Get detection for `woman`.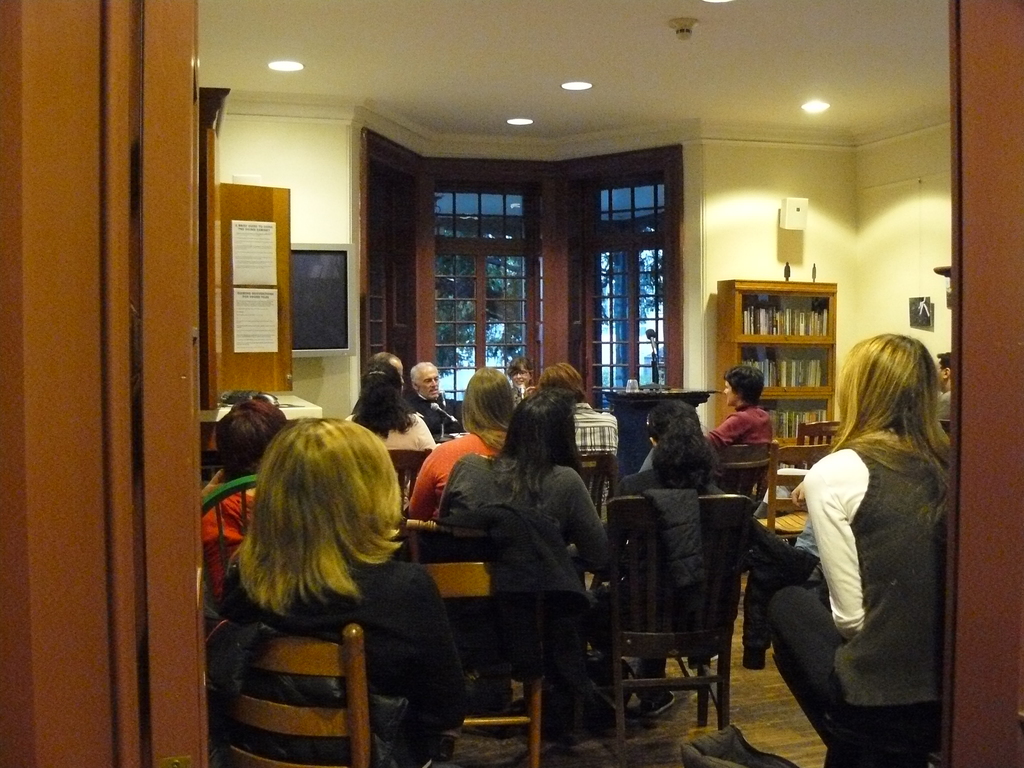
Detection: bbox(436, 388, 611, 749).
